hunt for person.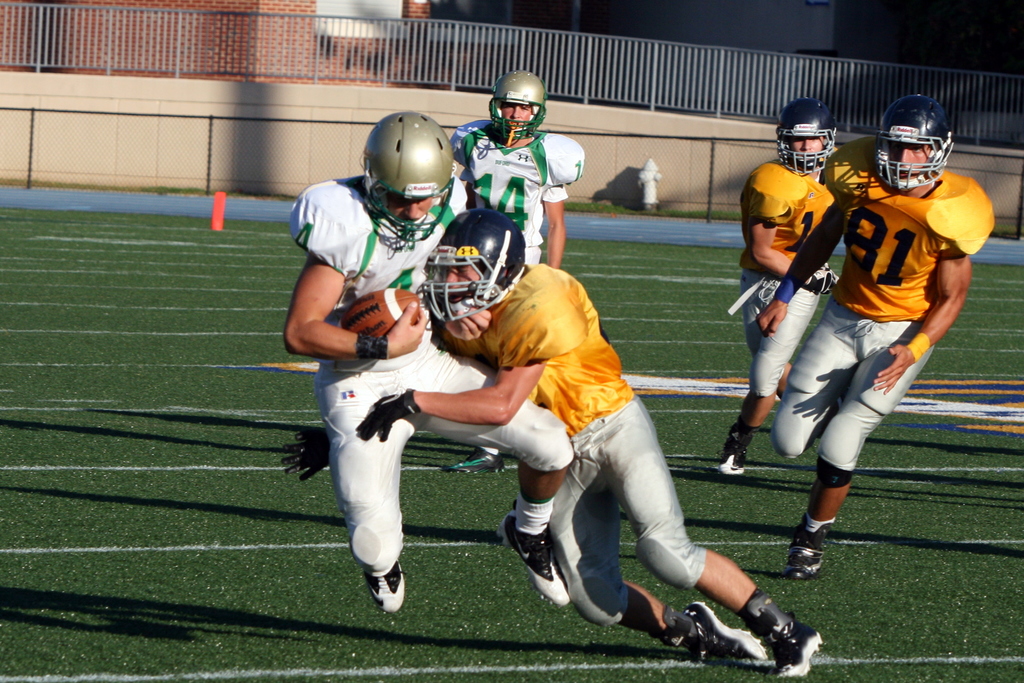
Hunted down at l=440, t=68, r=610, b=342.
